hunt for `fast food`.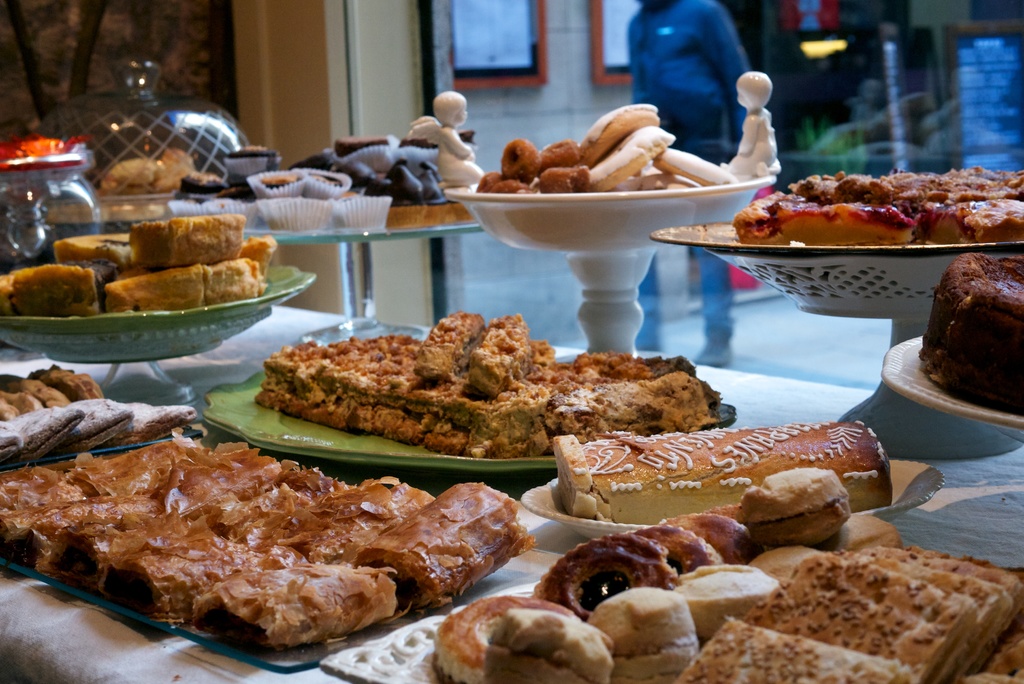
Hunted down at region(595, 127, 674, 188).
